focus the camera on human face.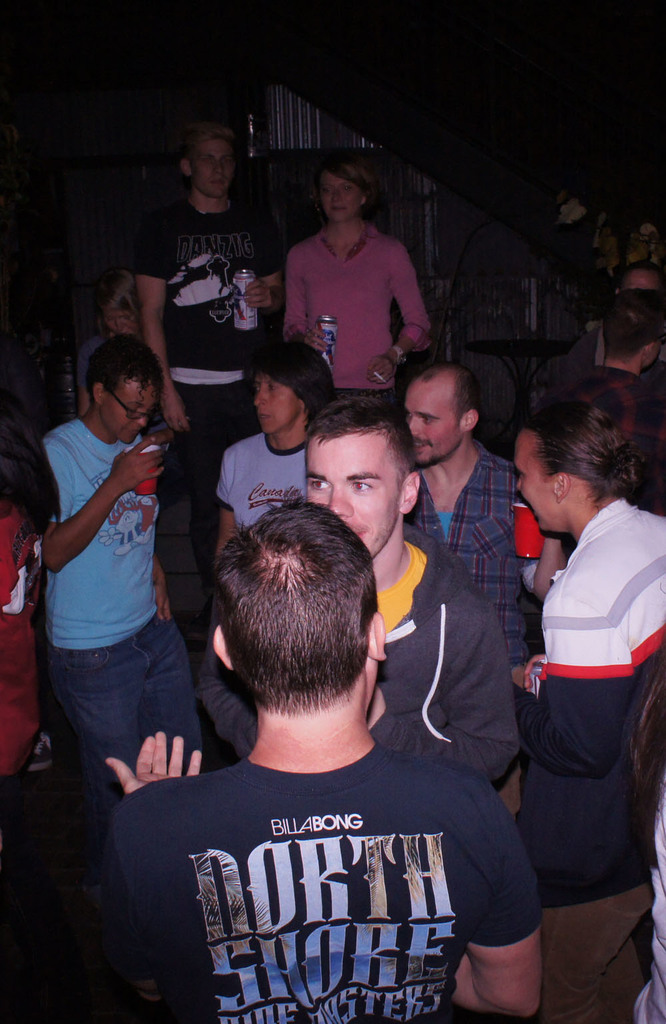
Focus region: [x1=516, y1=431, x2=556, y2=529].
